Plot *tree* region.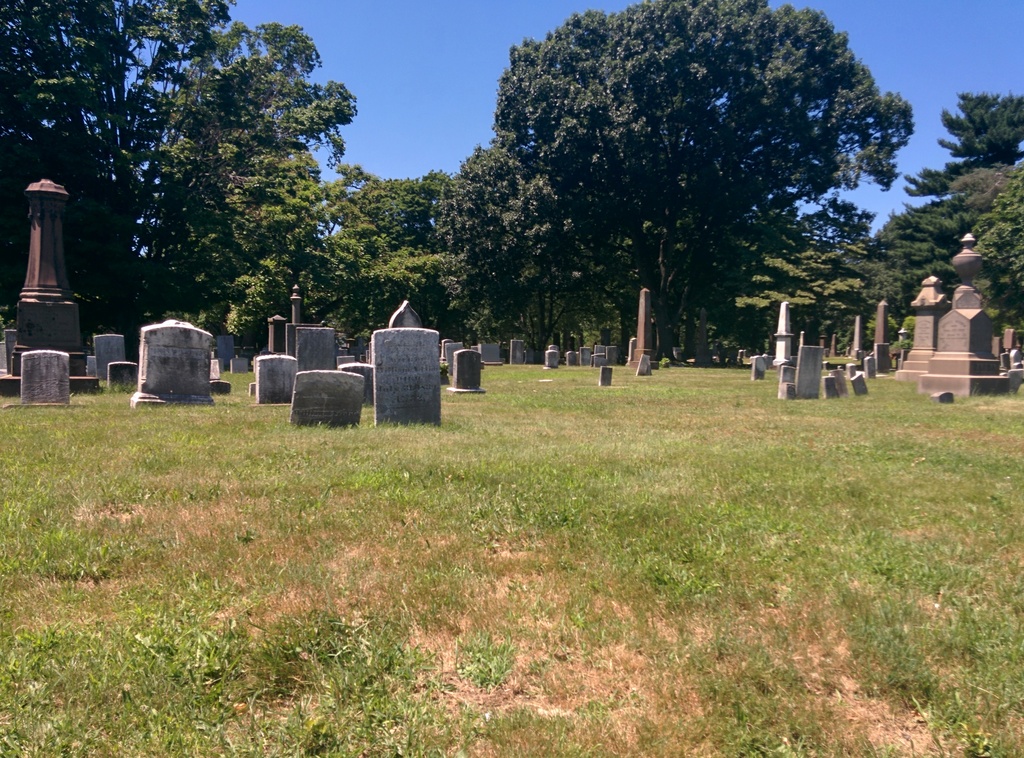
Plotted at 0 0 246 346.
